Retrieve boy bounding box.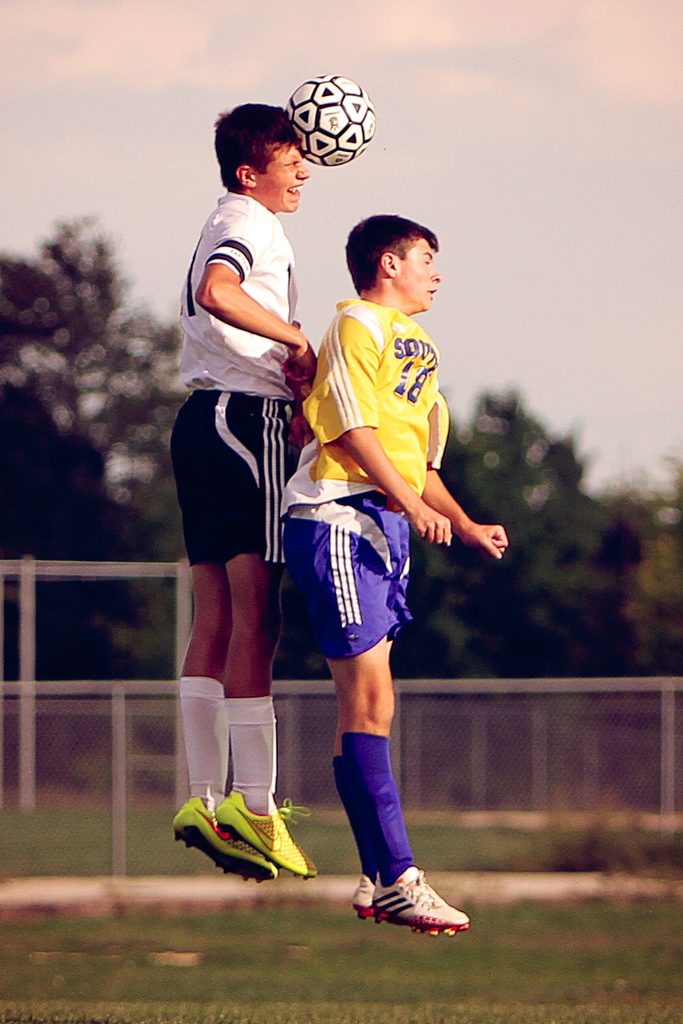
Bounding box: left=272, top=212, right=508, bottom=938.
